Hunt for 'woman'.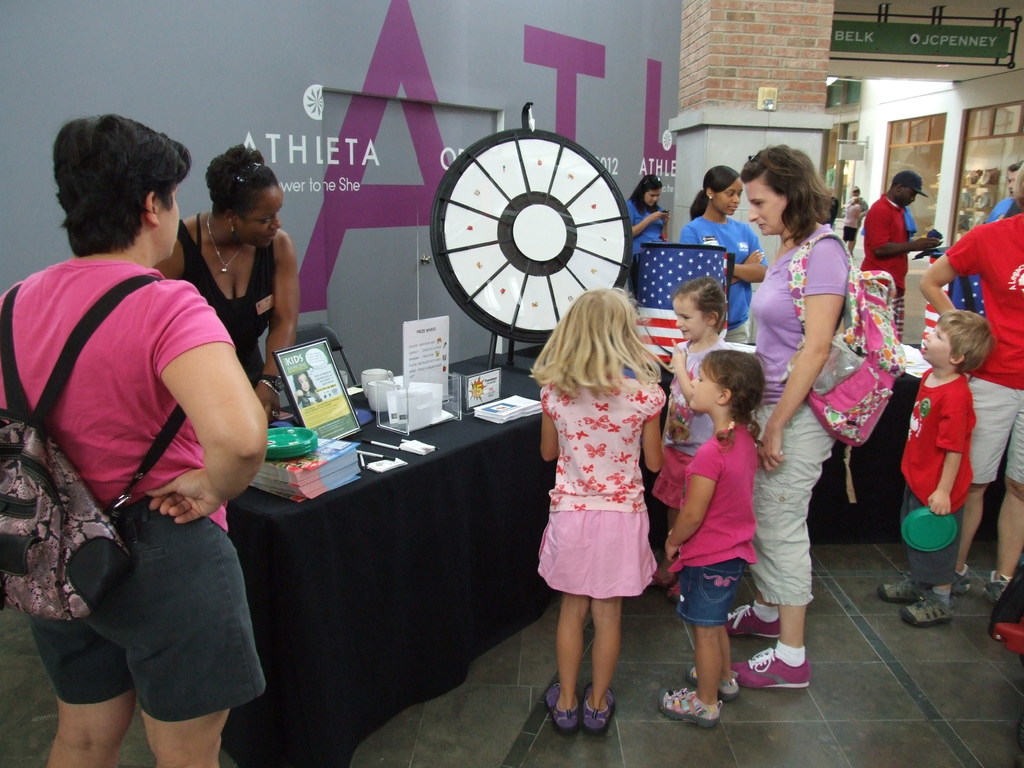
Hunted down at region(748, 153, 895, 692).
